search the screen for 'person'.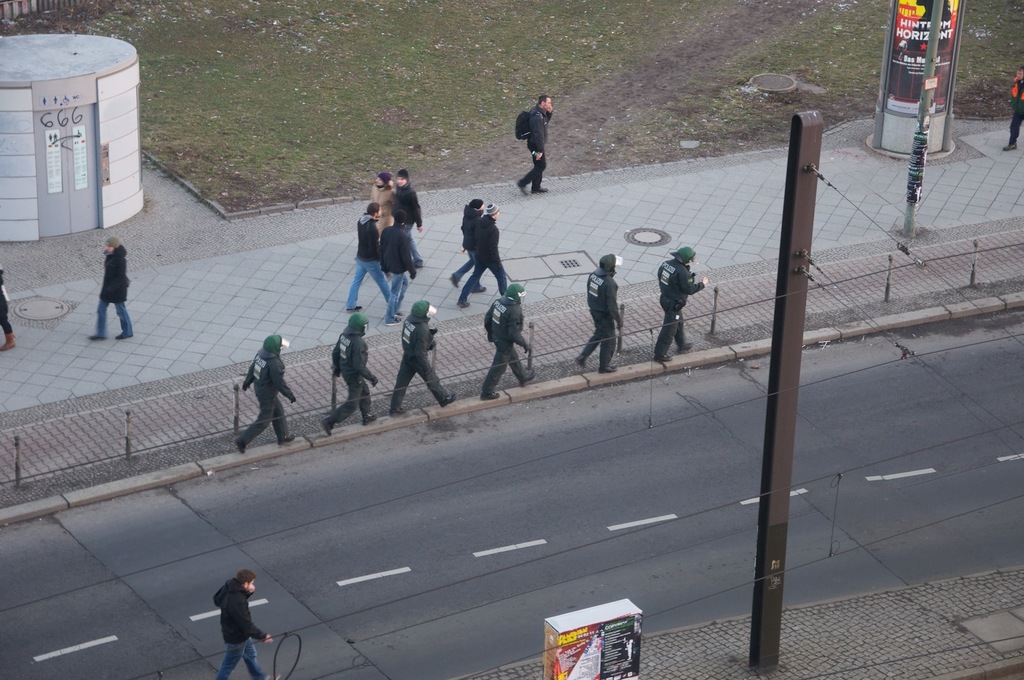
Found at 198,590,267,663.
